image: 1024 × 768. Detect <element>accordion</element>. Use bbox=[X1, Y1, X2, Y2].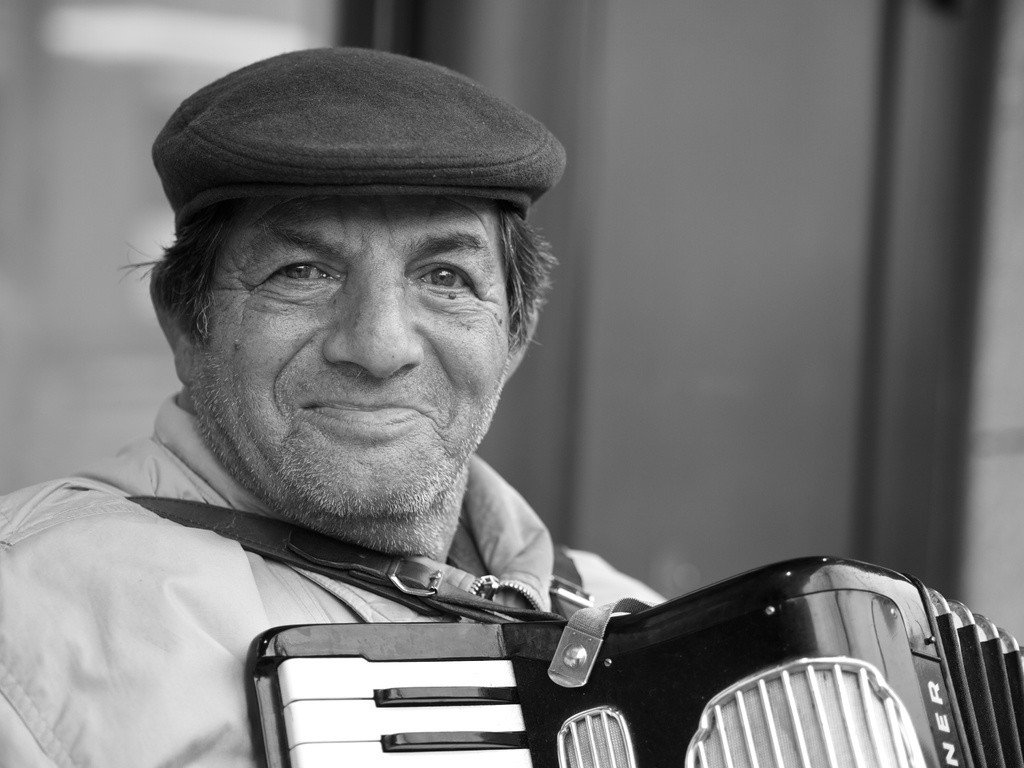
bbox=[221, 541, 947, 760].
